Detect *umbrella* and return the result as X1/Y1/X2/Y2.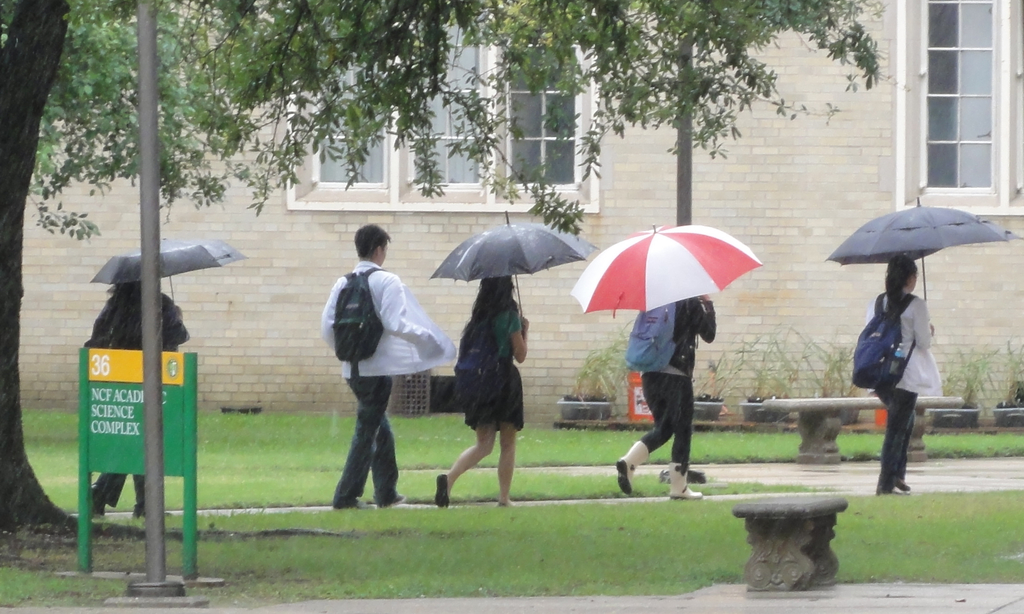
570/220/758/318.
